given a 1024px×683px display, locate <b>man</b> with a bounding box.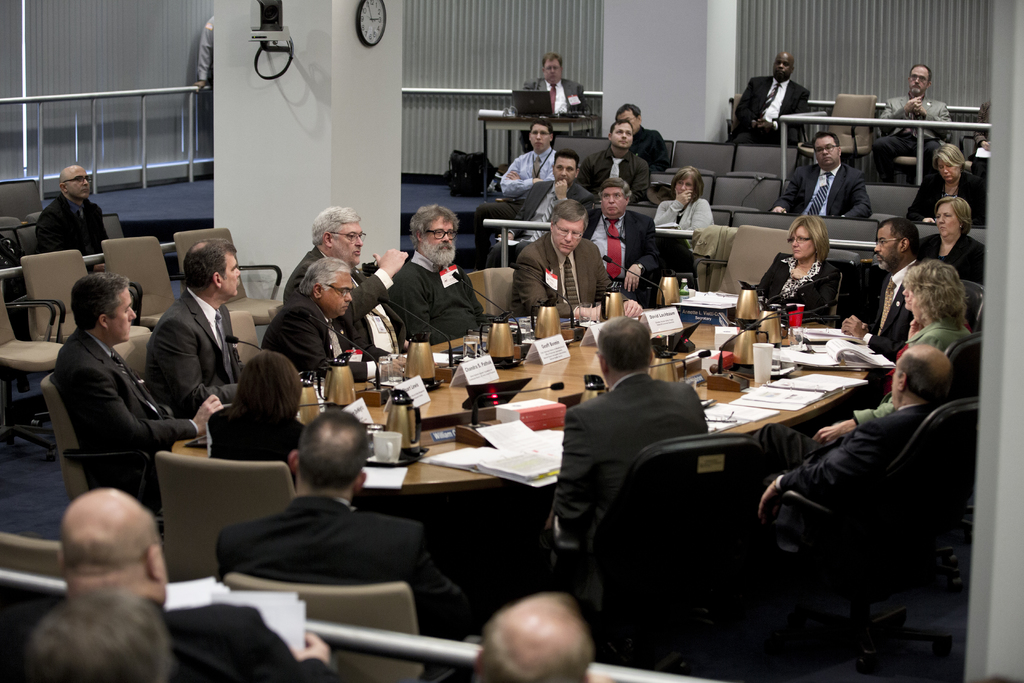
Located: crop(456, 585, 612, 682).
